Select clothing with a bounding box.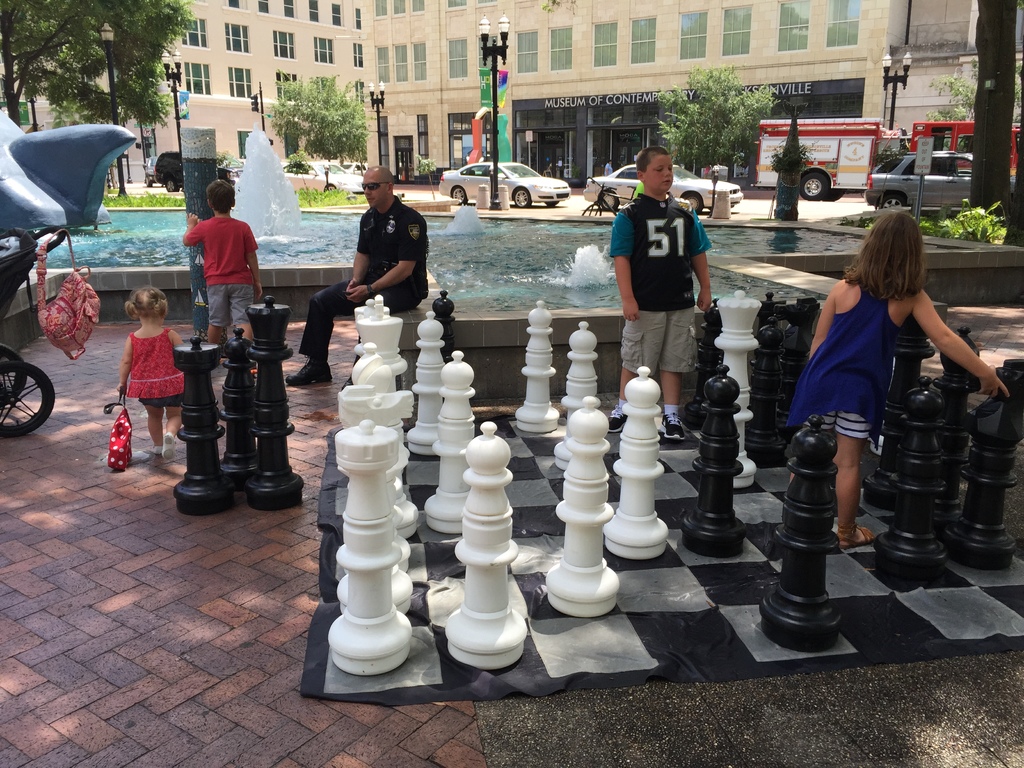
bbox(810, 276, 900, 433).
